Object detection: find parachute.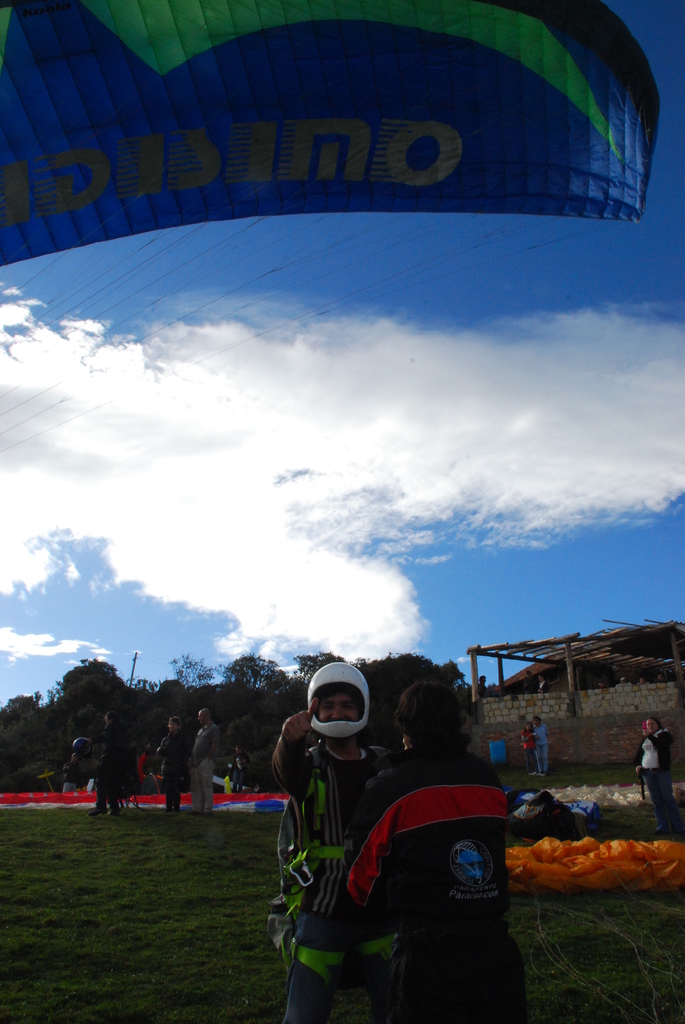
4/0/661/270.
